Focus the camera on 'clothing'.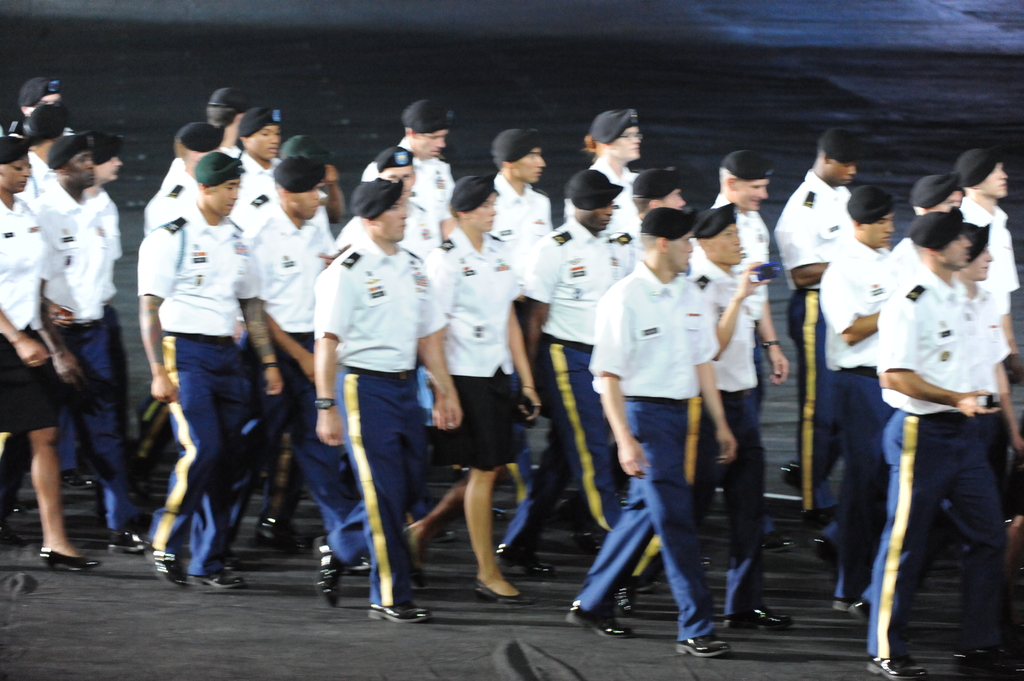
Focus region: pyautogui.locateOnScreen(476, 169, 563, 282).
